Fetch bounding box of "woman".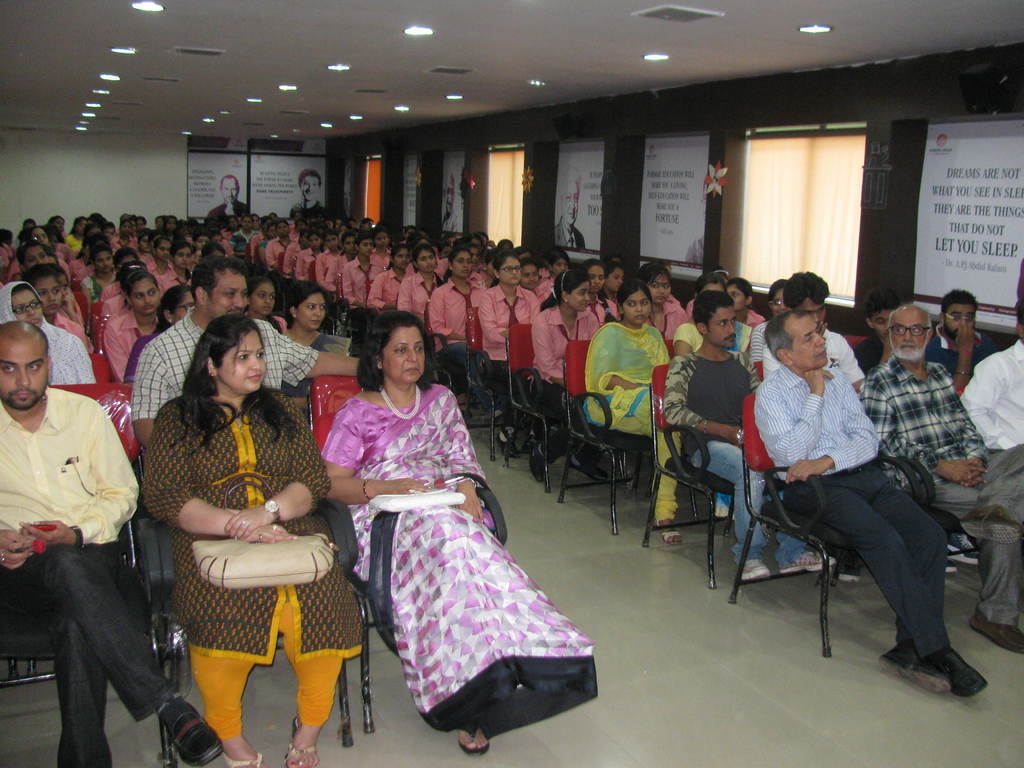
Bbox: box(637, 263, 688, 345).
